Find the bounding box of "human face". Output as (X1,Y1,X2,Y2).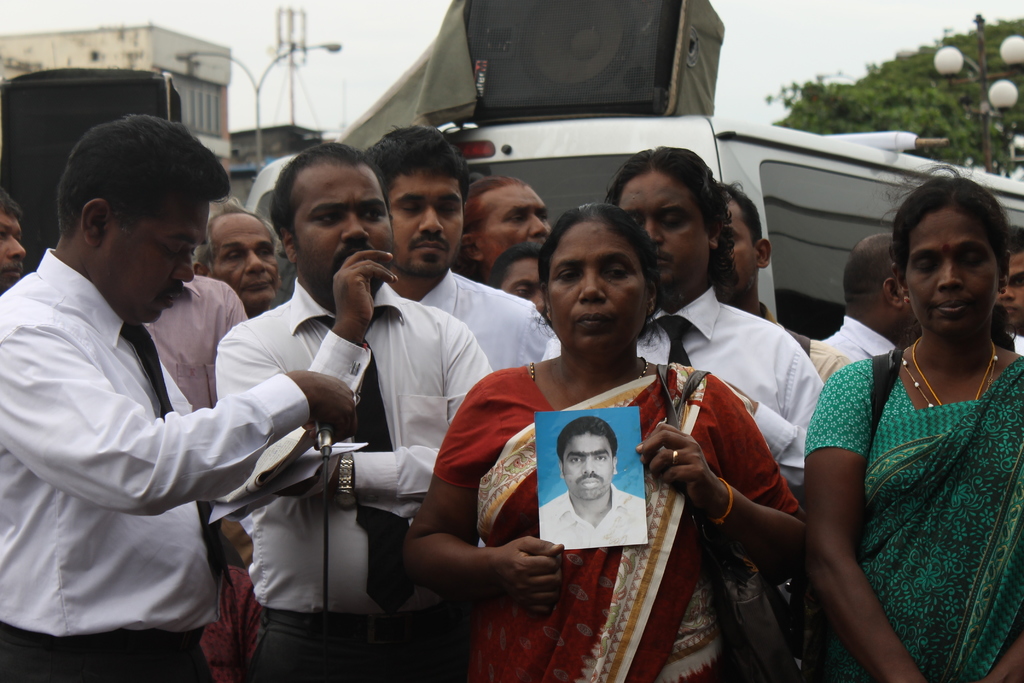
(380,161,470,286).
